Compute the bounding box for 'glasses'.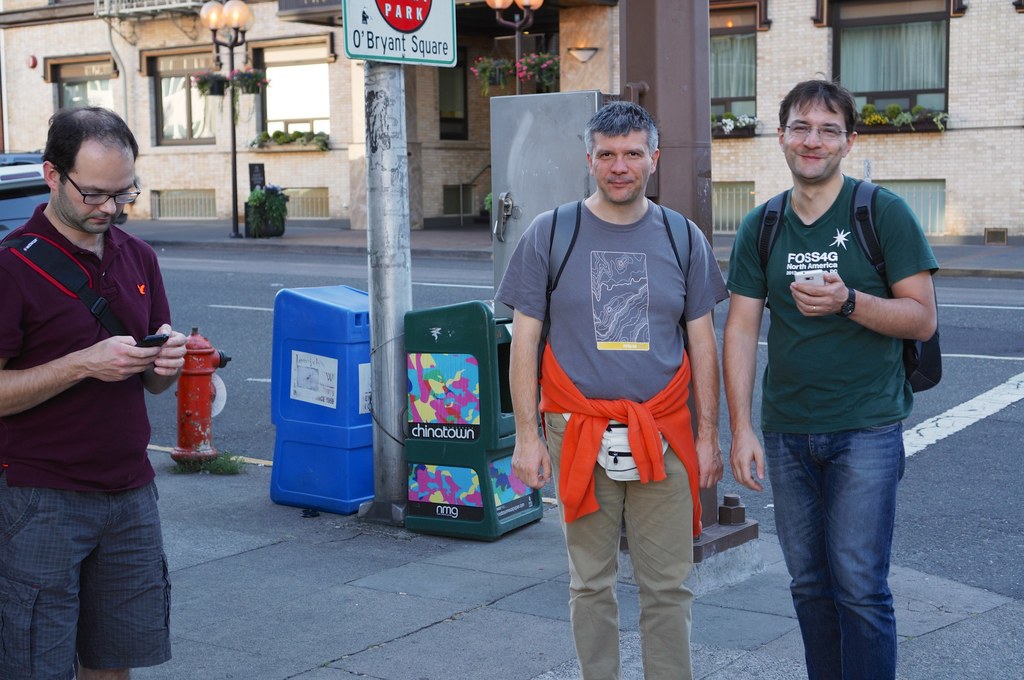
(x1=785, y1=123, x2=848, y2=140).
